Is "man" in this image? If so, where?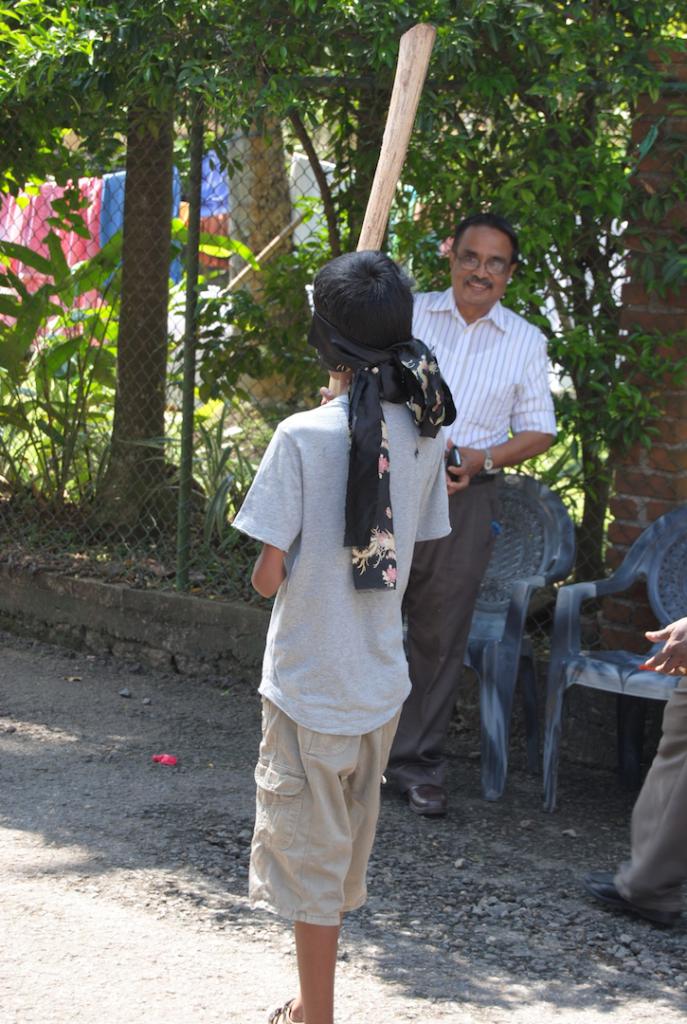
Yes, at 575/612/686/933.
